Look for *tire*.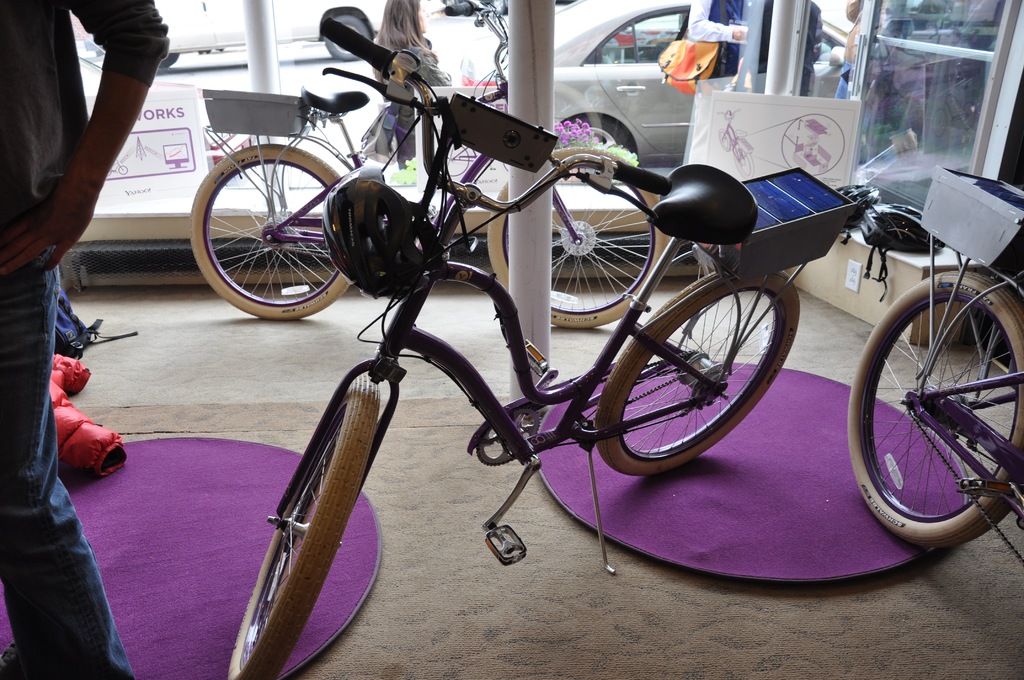
Found: 570,120,633,188.
